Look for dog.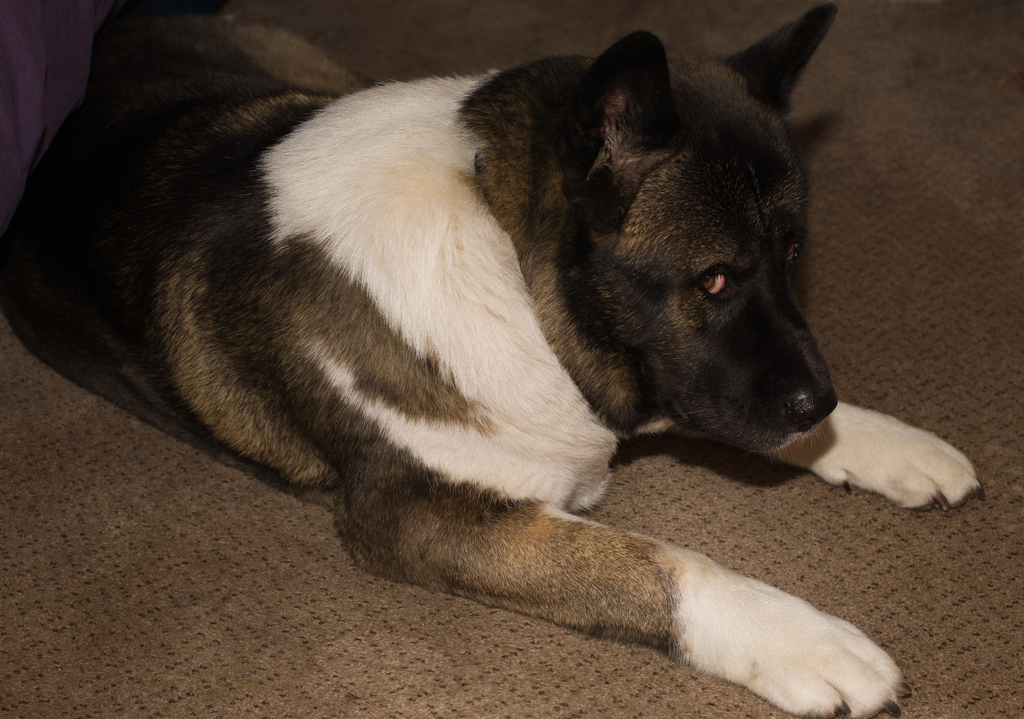
Found: [x1=1, y1=0, x2=984, y2=718].
